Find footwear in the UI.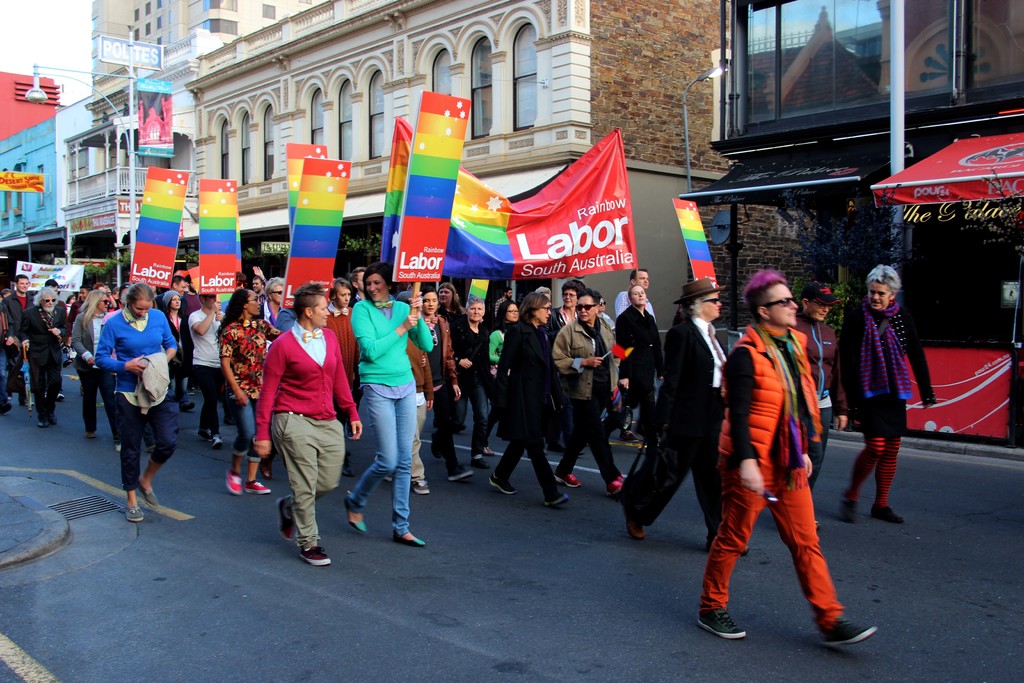
UI element at [257, 449, 276, 478].
